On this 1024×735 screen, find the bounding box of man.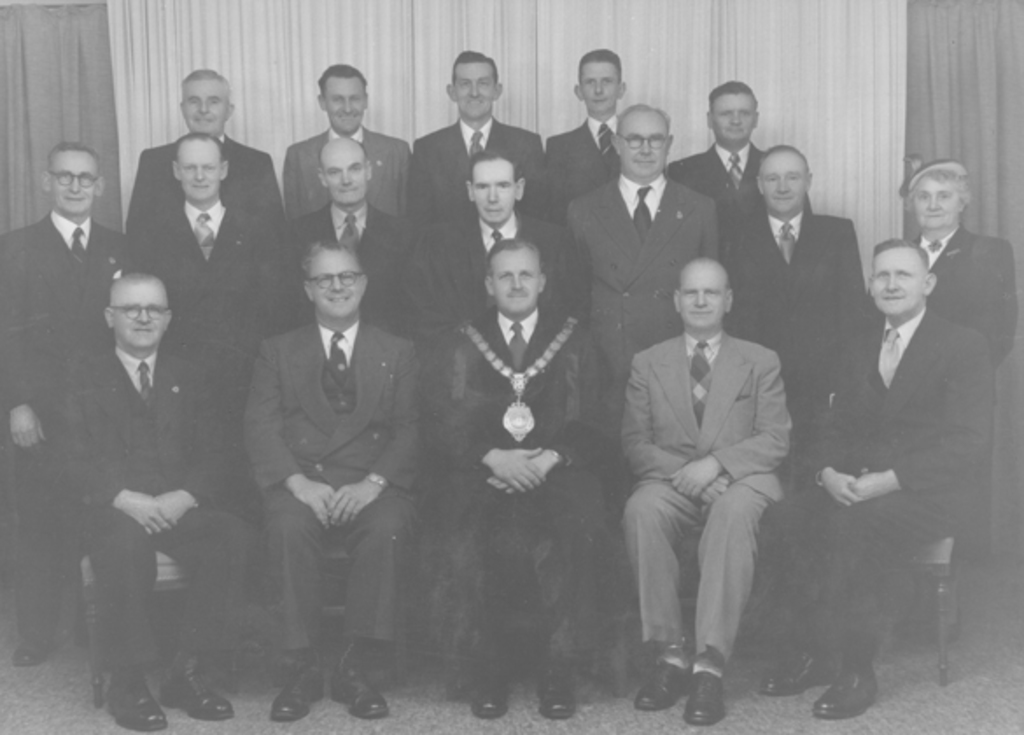
Bounding box: 413, 54, 548, 228.
